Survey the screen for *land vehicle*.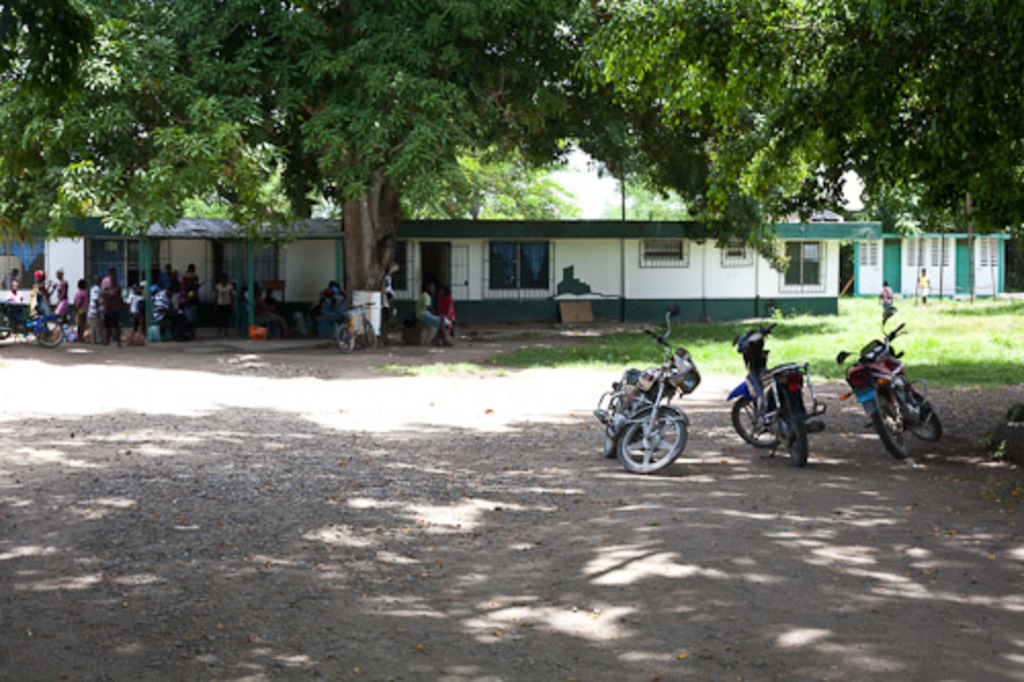
Survey found: {"x1": 723, "y1": 322, "x2": 831, "y2": 471}.
